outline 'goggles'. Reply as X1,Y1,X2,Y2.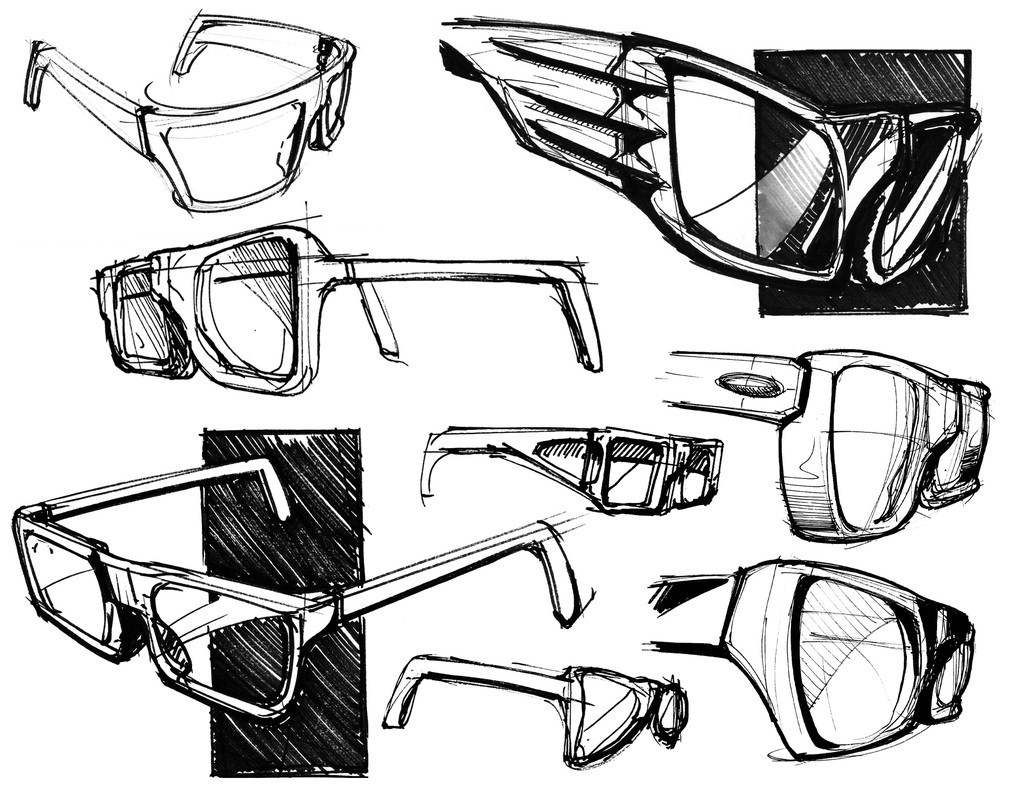
93,217,600,394.
